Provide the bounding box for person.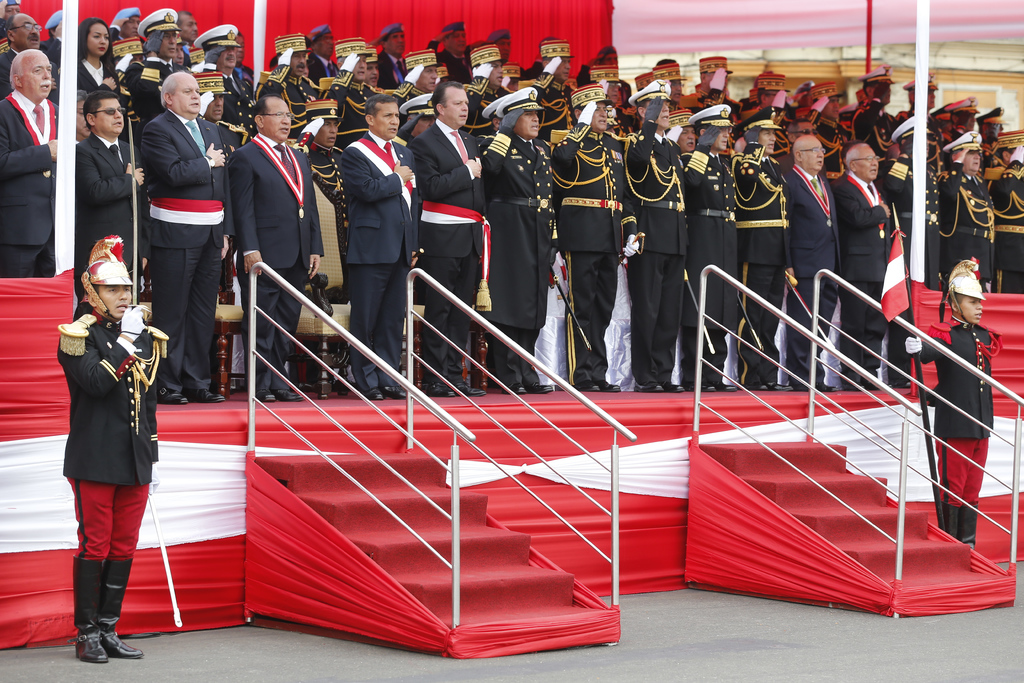
l=52, t=227, r=161, b=664.
